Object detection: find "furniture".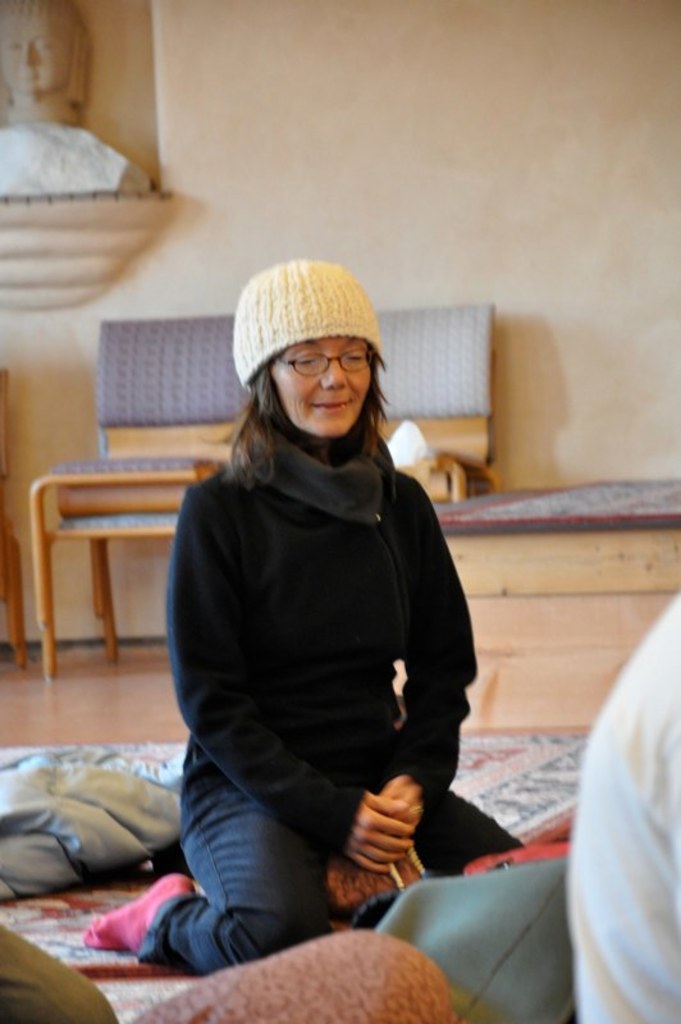
(x1=0, y1=365, x2=23, y2=669).
